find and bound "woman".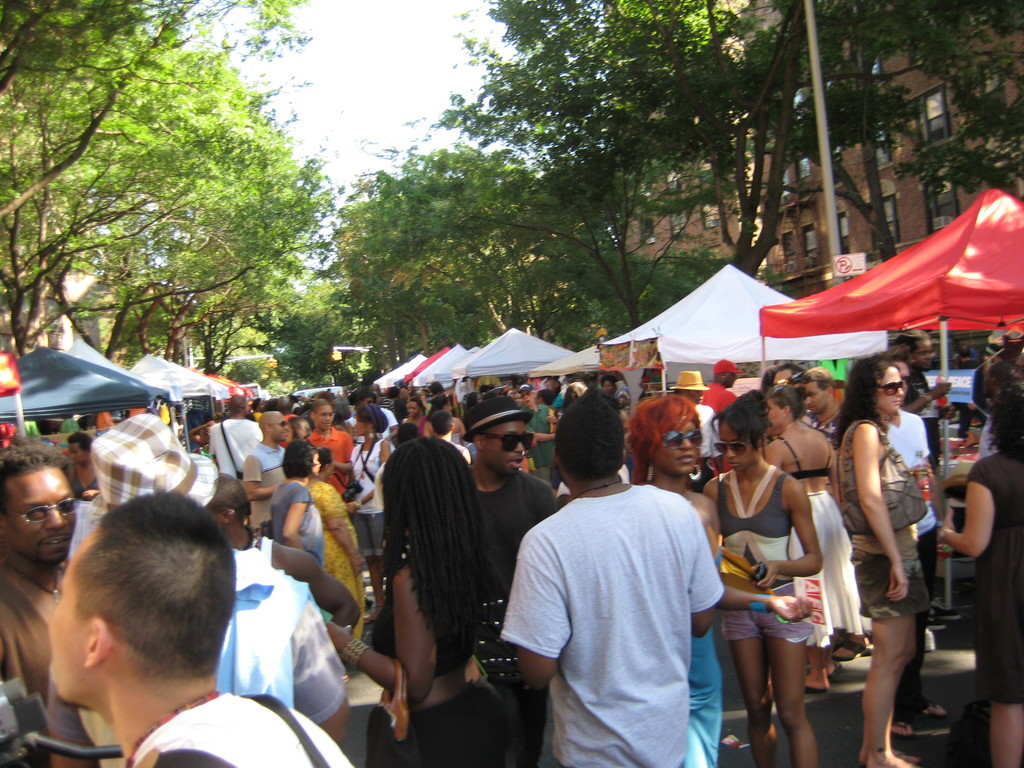
Bound: select_region(826, 345, 943, 758).
